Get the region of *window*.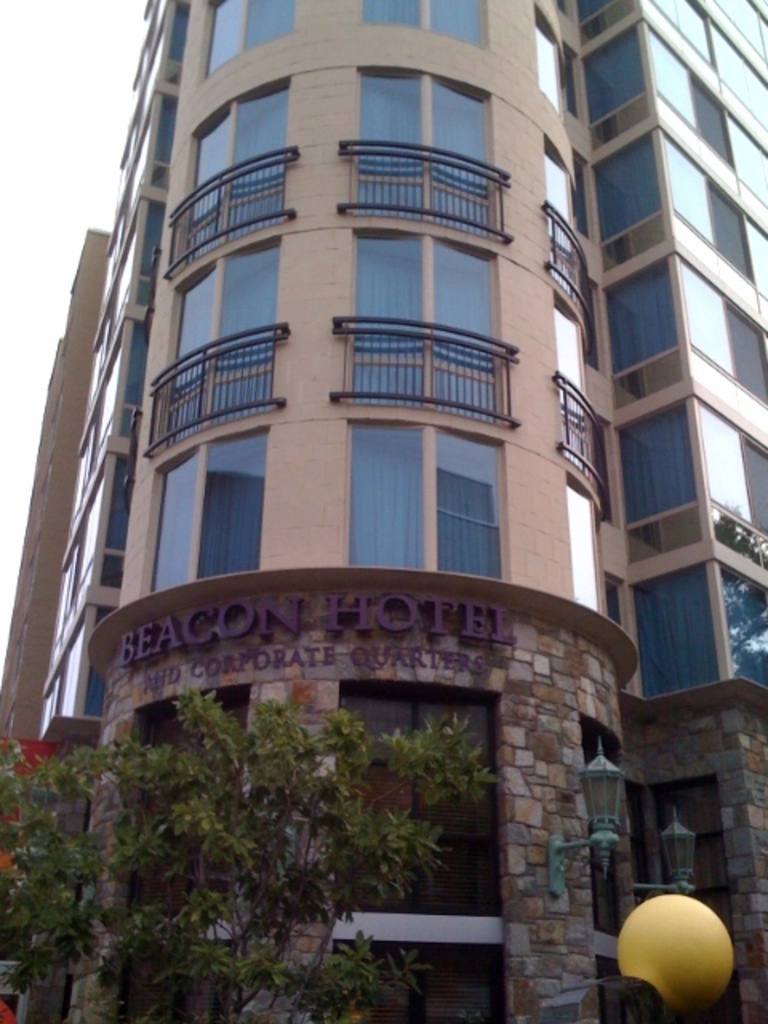
123,688,256,918.
